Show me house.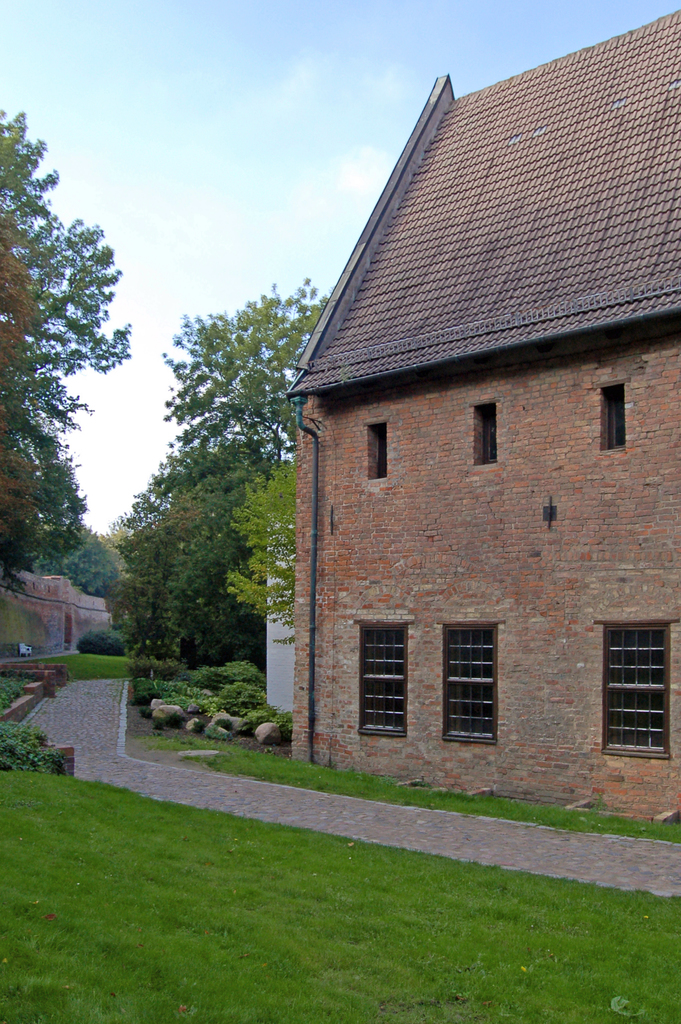
house is here: detection(268, 36, 645, 832).
